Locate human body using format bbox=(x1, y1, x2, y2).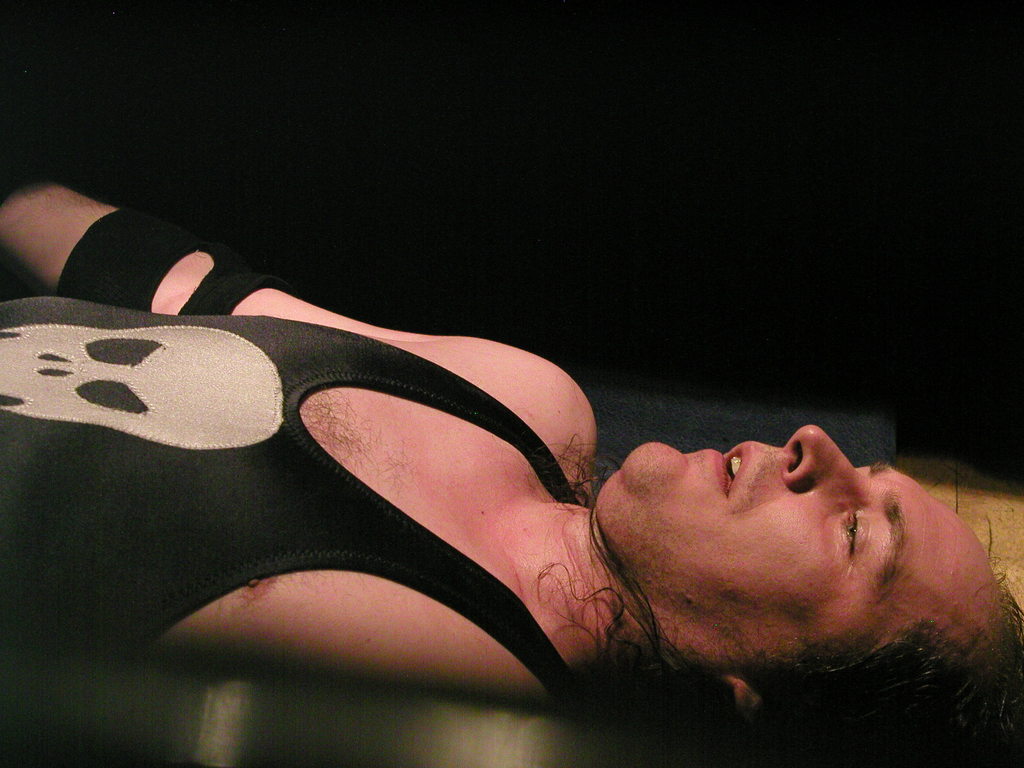
bbox=(19, 140, 923, 731).
